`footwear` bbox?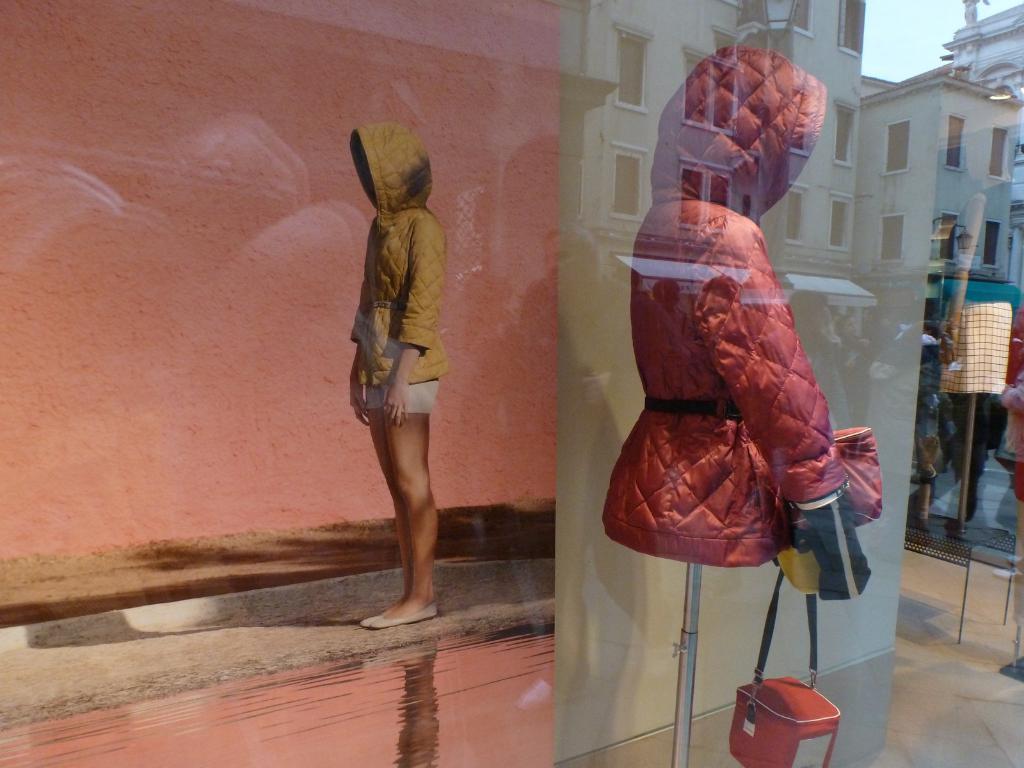
[369, 556, 440, 632]
